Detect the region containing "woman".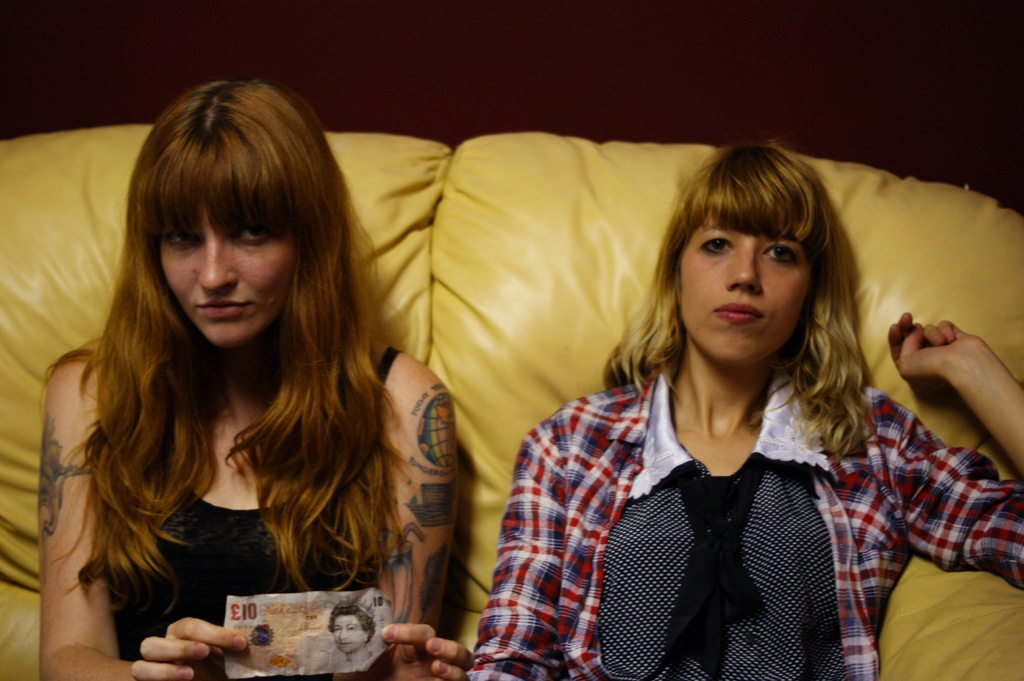
14:87:445:673.
